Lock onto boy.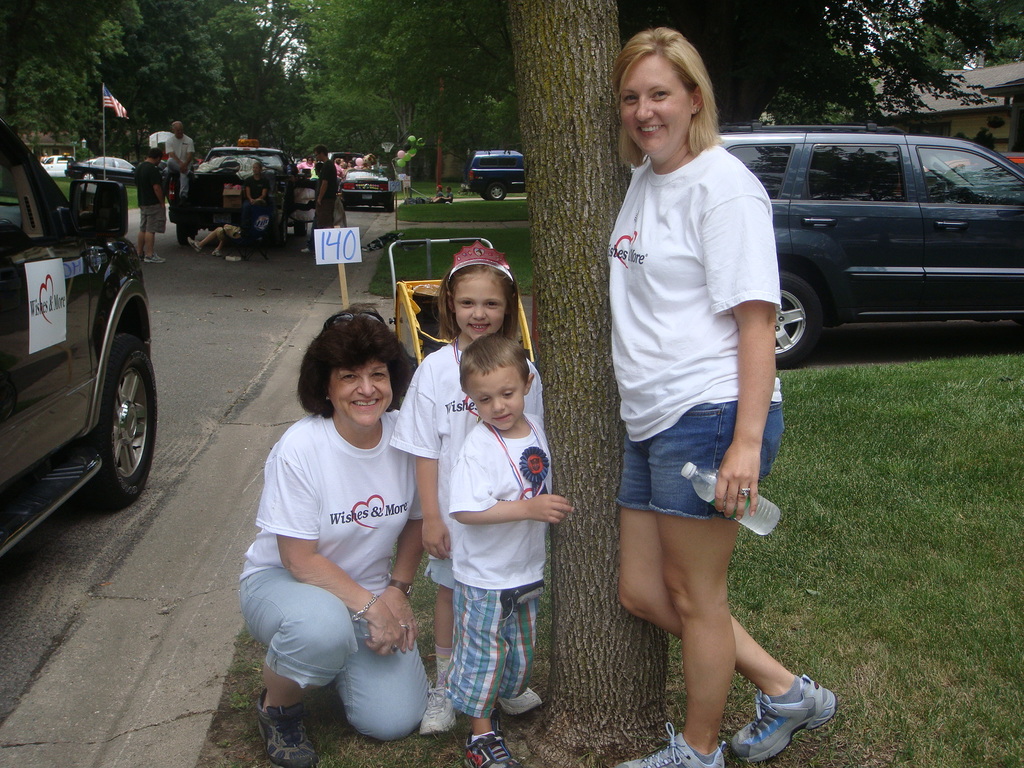
Locked: bbox=(448, 339, 574, 767).
